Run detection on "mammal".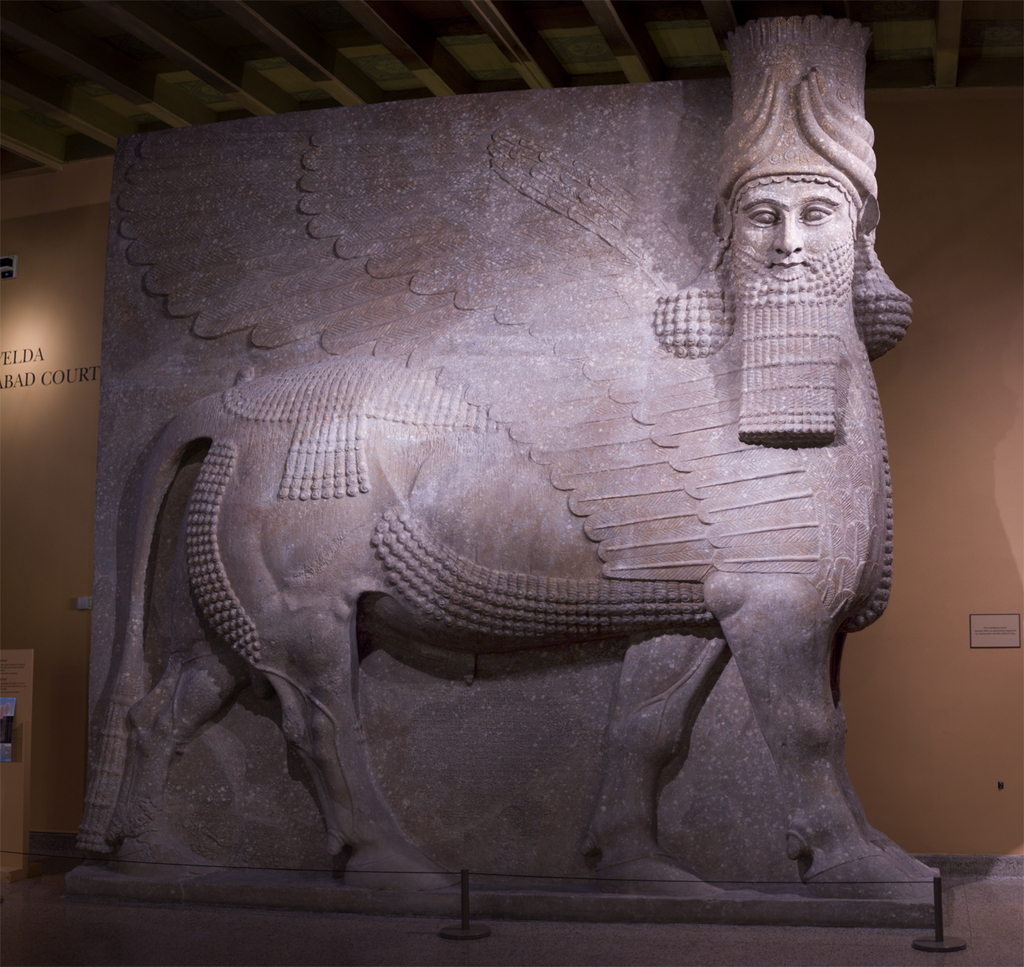
Result: 131/185/925/864.
